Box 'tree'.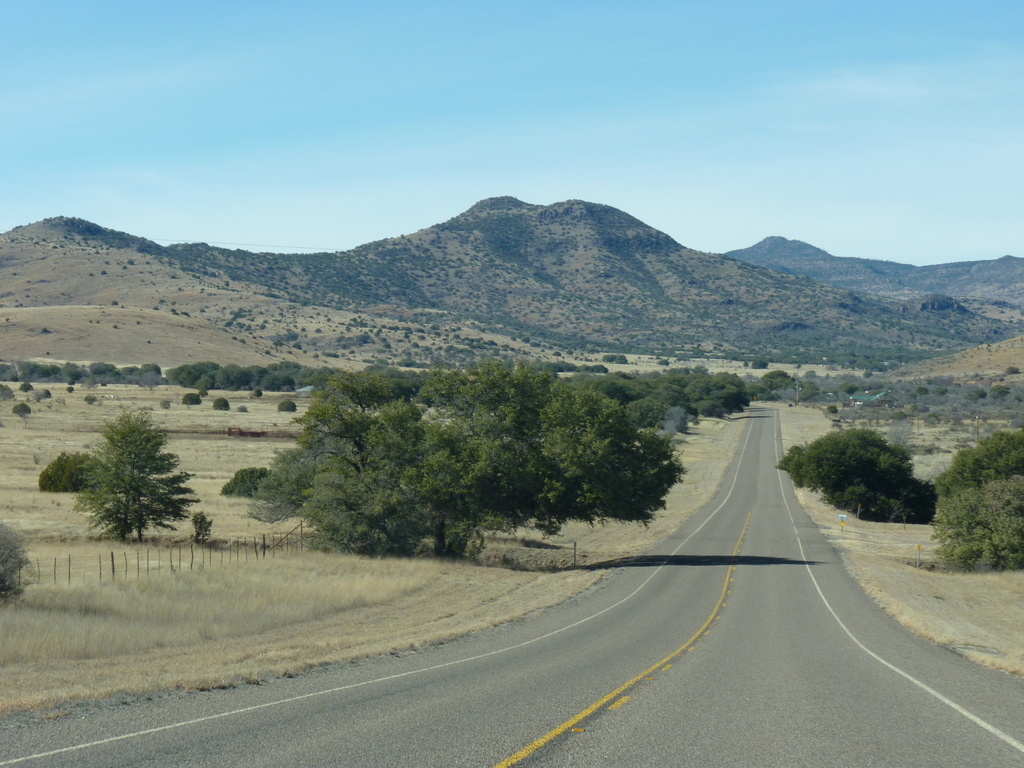
(831, 456, 943, 526).
